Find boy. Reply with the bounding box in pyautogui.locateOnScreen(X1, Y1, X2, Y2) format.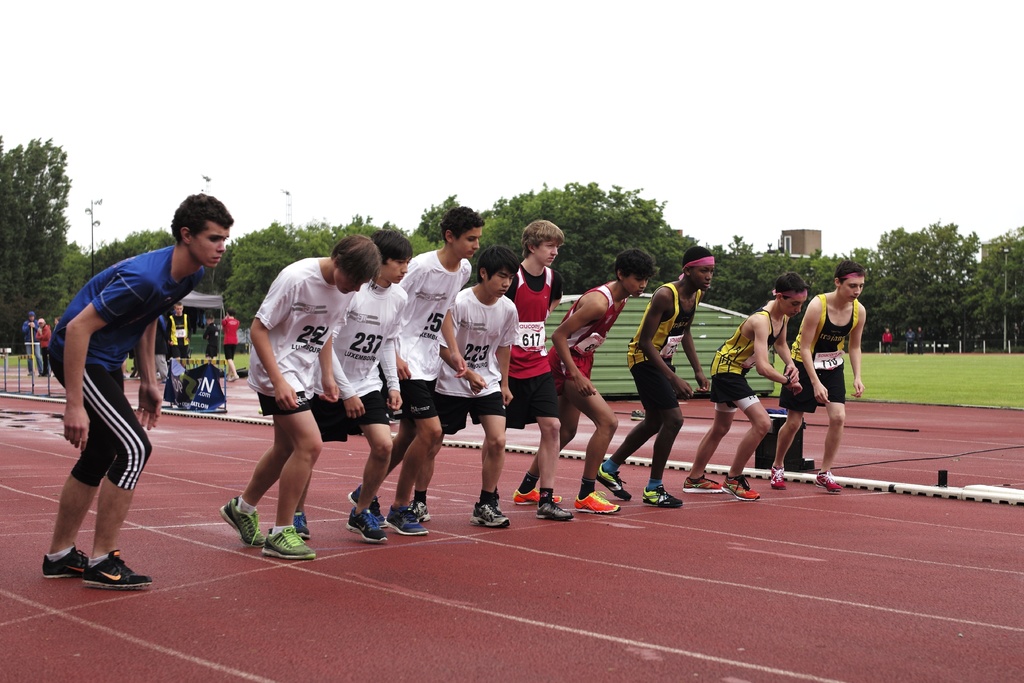
pyautogui.locateOnScreen(348, 202, 485, 535).
